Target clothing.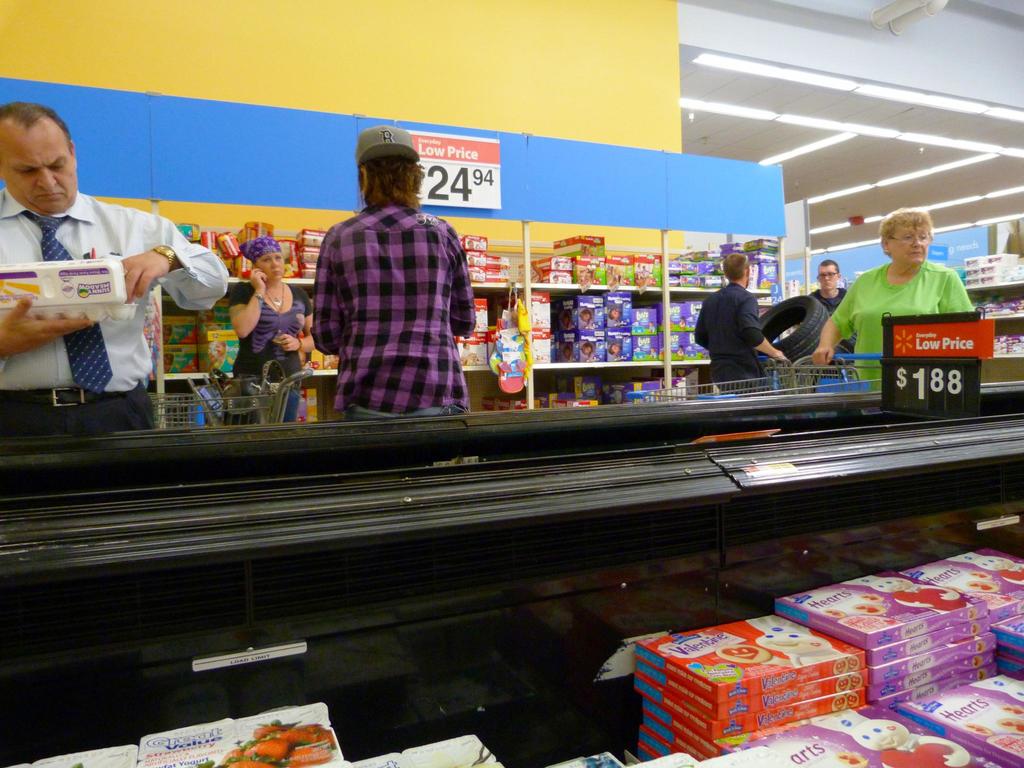
Target region: region(0, 180, 241, 449).
